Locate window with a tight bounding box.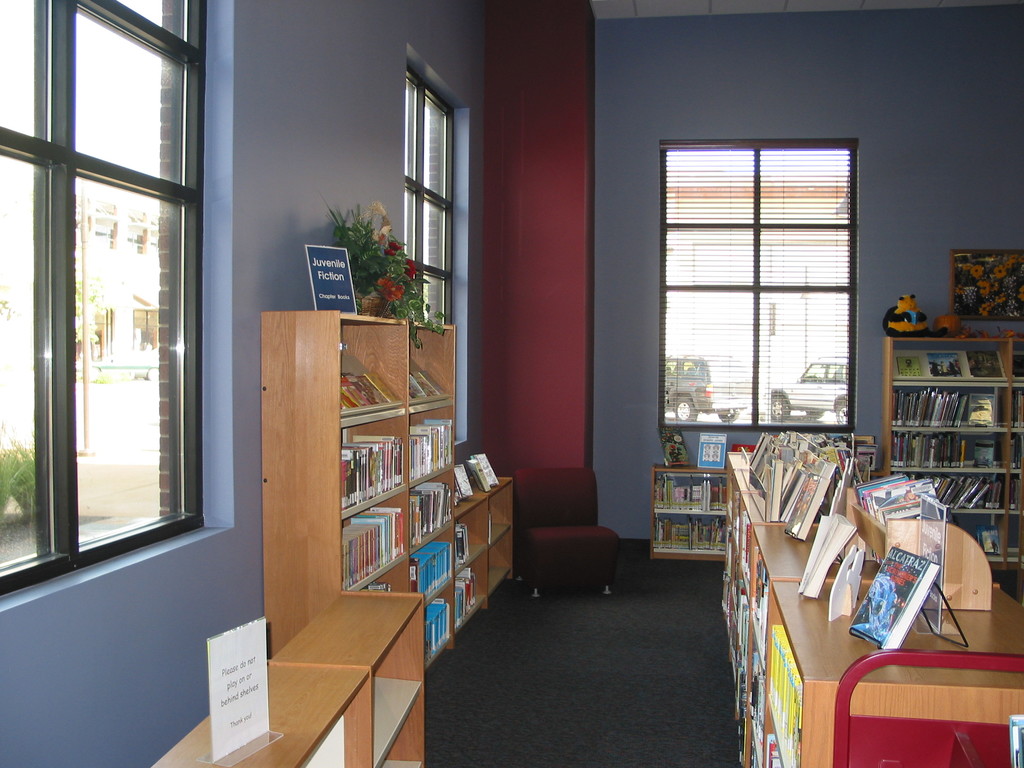
<region>662, 140, 858, 428</region>.
